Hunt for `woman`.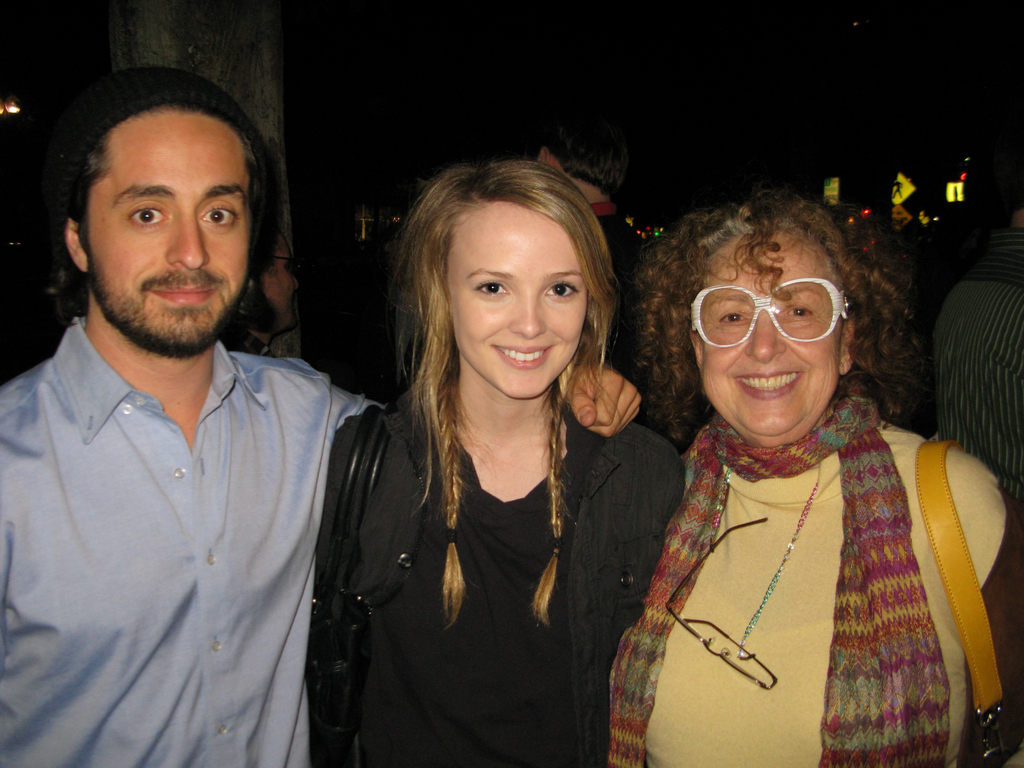
Hunted down at bbox=[597, 186, 1023, 767].
